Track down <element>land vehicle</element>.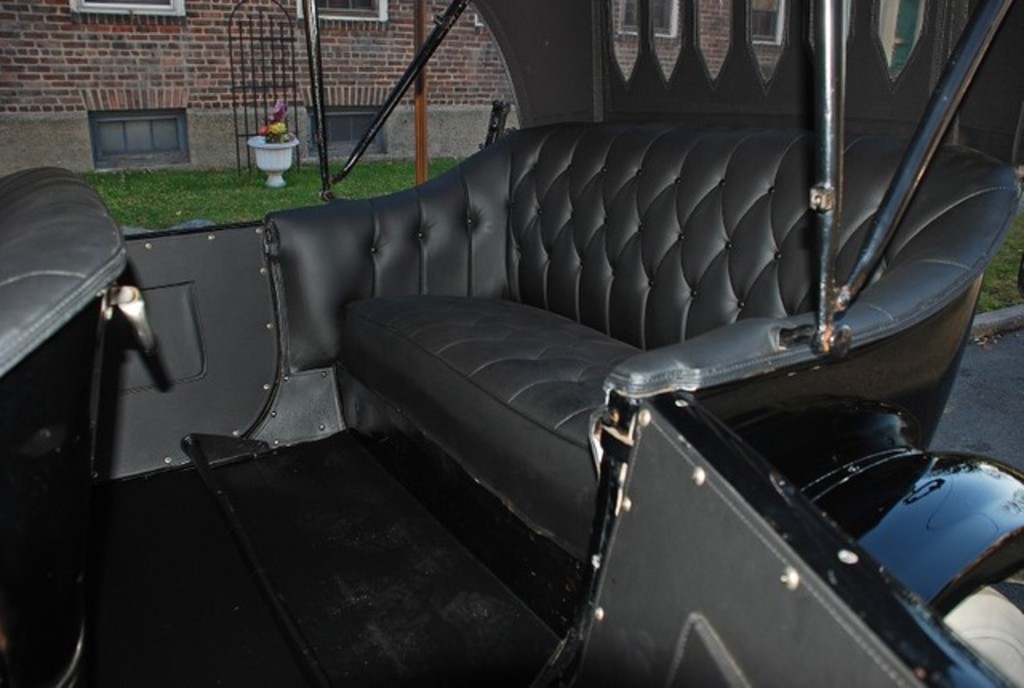
Tracked to BBox(3, 0, 1022, 686).
